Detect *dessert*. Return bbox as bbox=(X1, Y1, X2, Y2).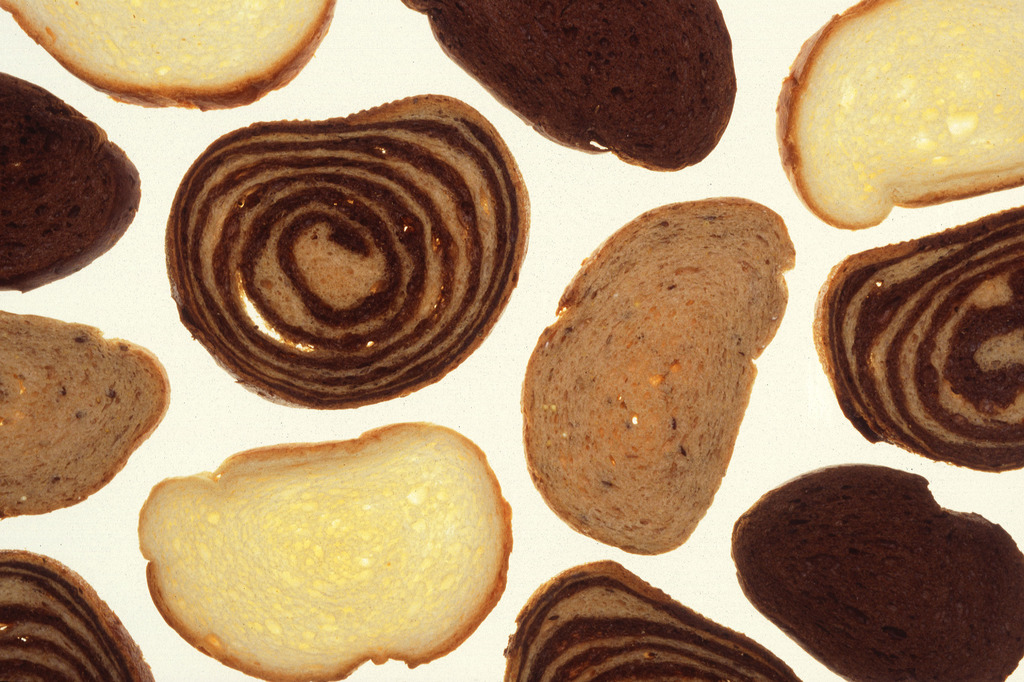
bbox=(0, 309, 173, 516).
